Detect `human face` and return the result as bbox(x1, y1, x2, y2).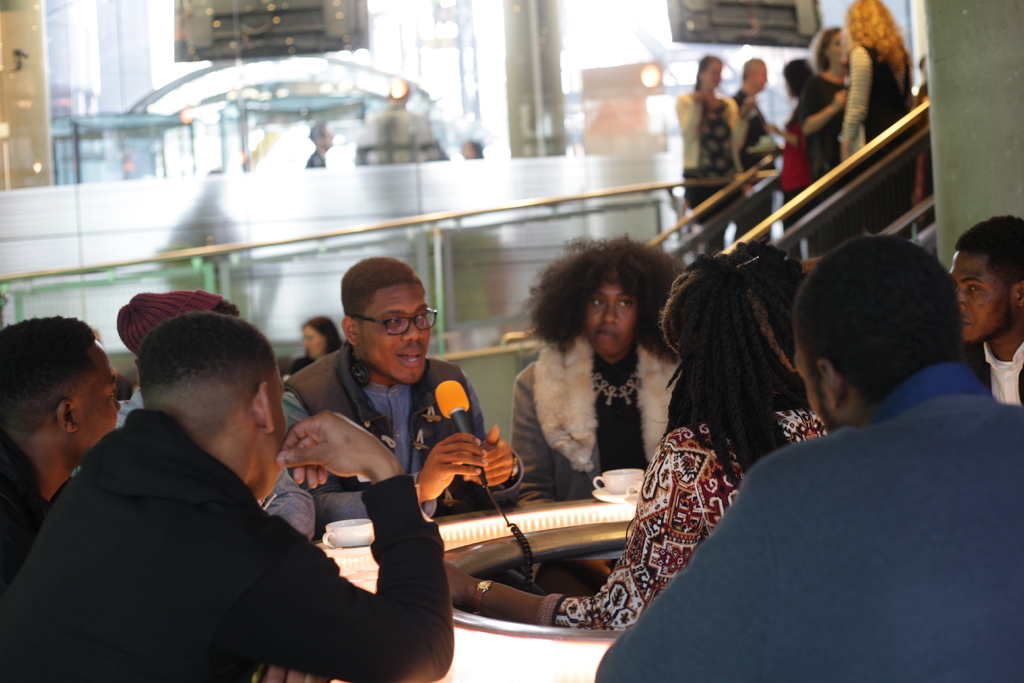
bbox(950, 251, 1011, 345).
